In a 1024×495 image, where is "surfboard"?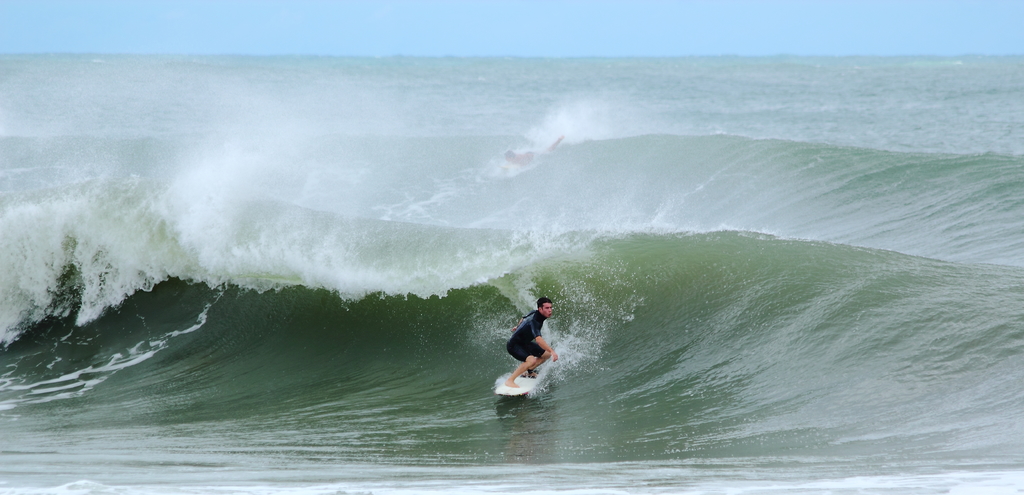
locate(492, 353, 552, 394).
